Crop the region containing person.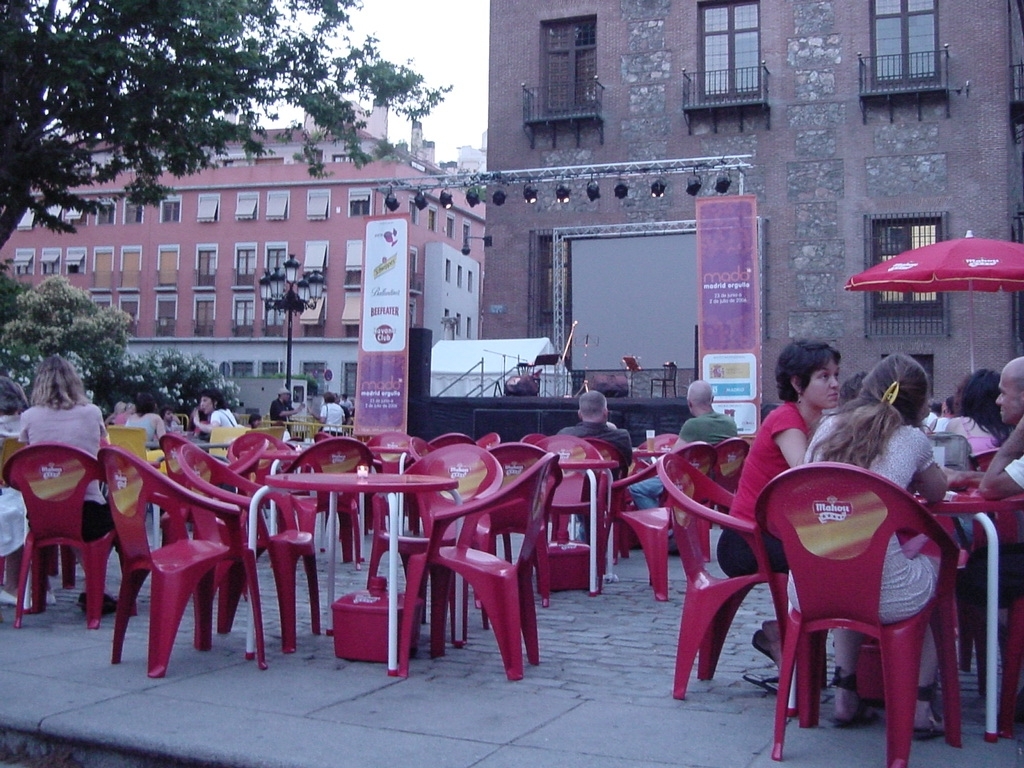
Crop region: region(709, 340, 842, 690).
